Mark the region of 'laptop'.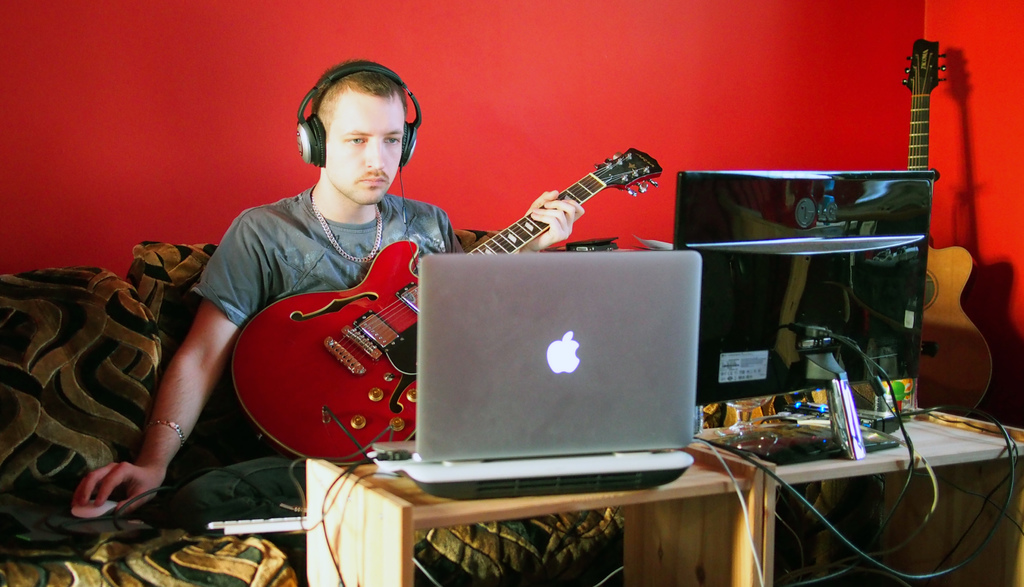
Region: [x1=401, y1=225, x2=714, y2=499].
